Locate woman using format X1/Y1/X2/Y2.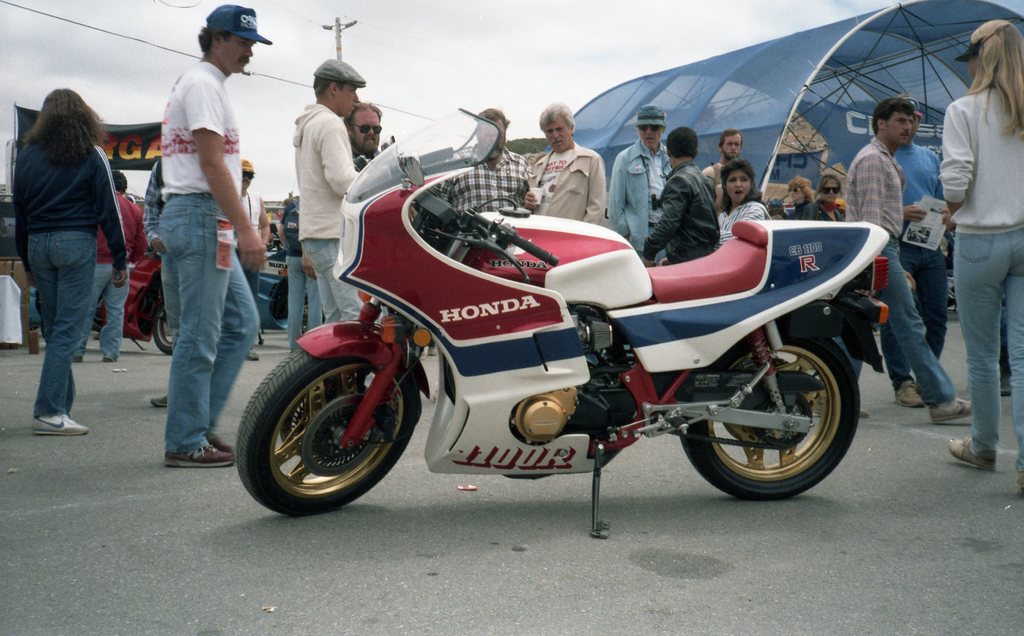
714/163/770/243.
